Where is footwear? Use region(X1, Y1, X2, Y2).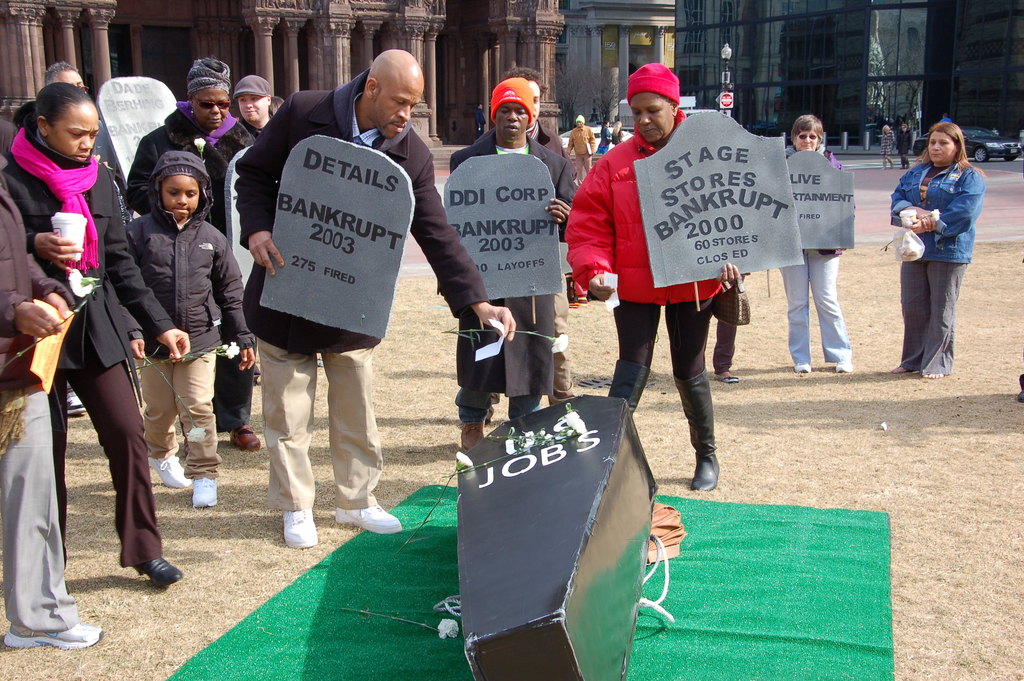
region(154, 457, 186, 495).
